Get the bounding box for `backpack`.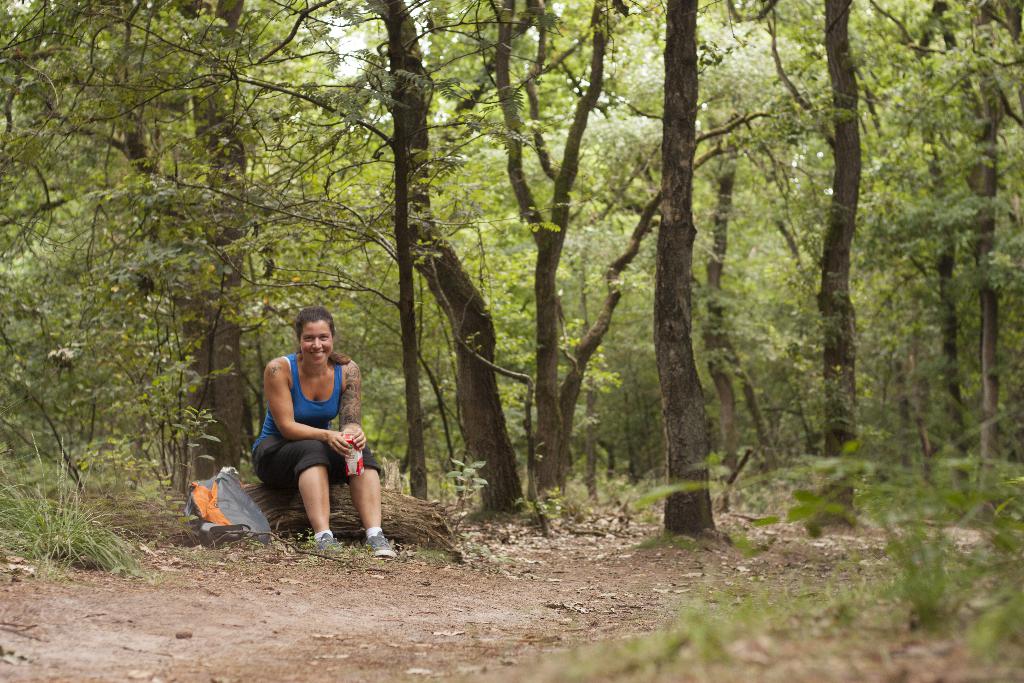
detection(188, 469, 270, 536).
